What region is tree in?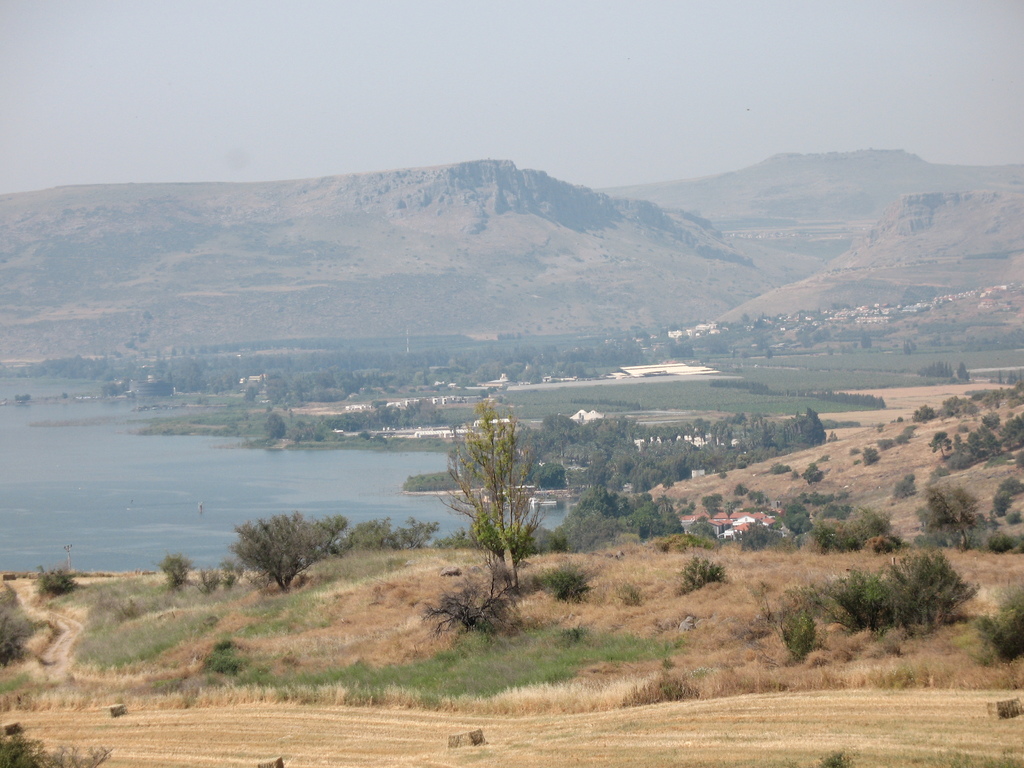
region(955, 358, 970, 387).
